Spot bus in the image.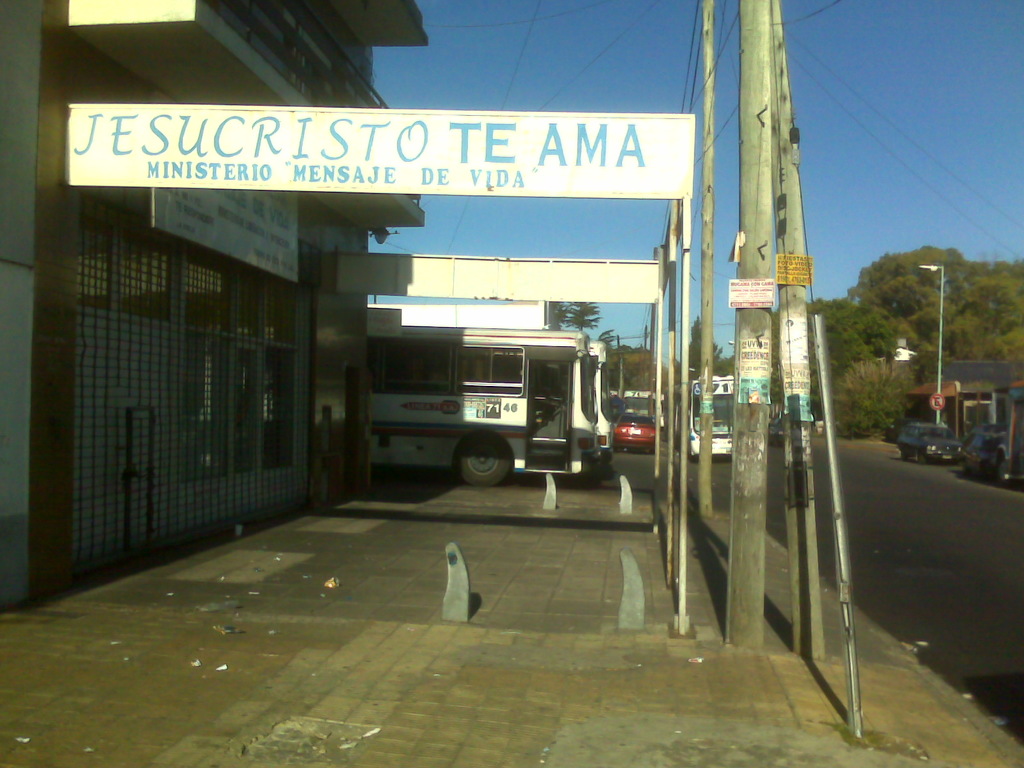
bus found at box(580, 341, 616, 465).
